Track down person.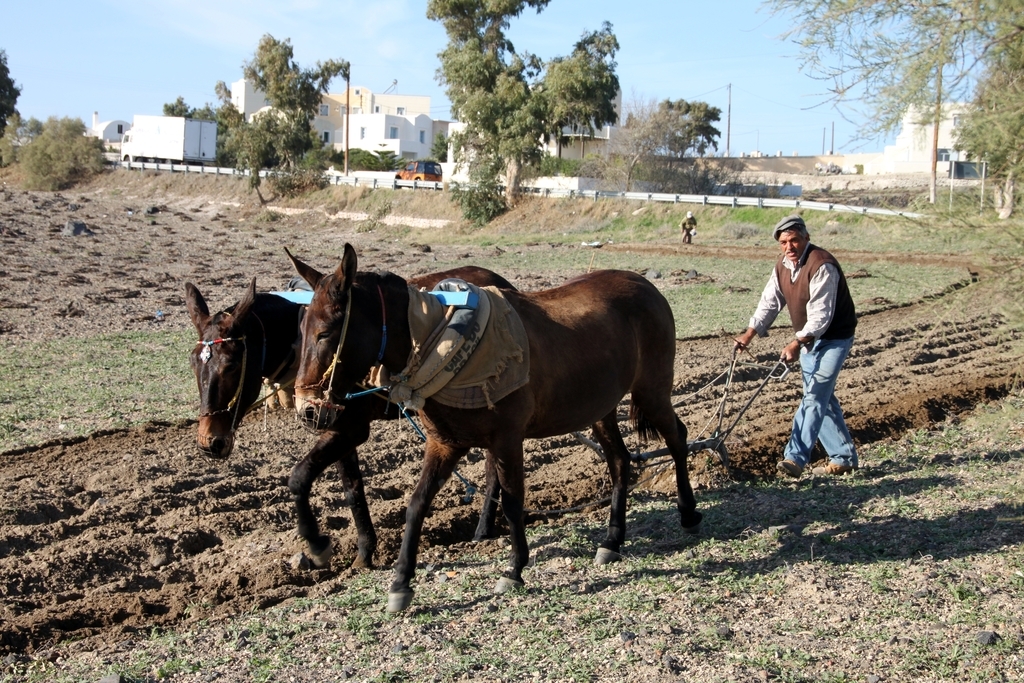
Tracked to <bbox>766, 208, 860, 496</bbox>.
